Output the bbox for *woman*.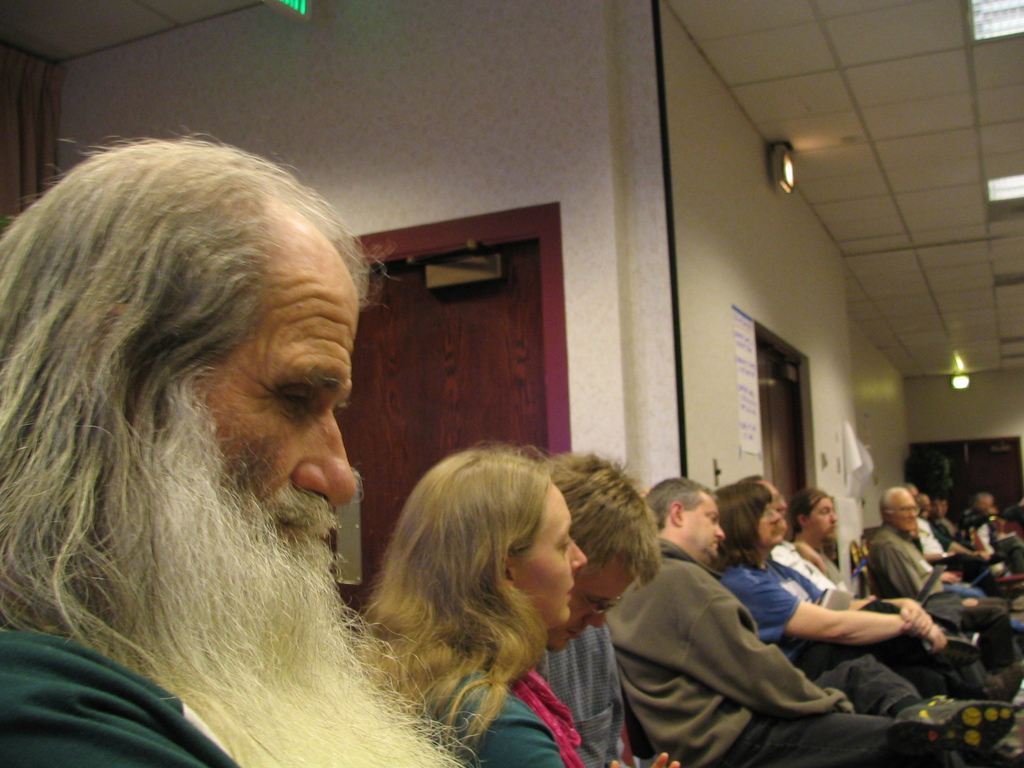
x1=711, y1=479, x2=943, y2=725.
